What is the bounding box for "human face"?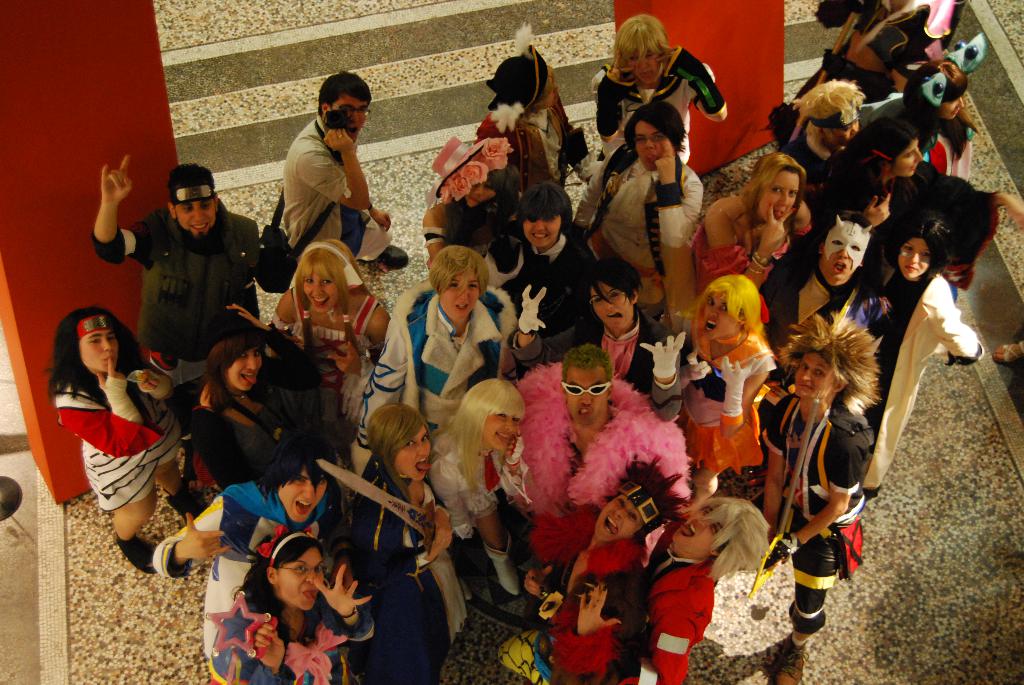
<region>891, 138, 922, 178</region>.
